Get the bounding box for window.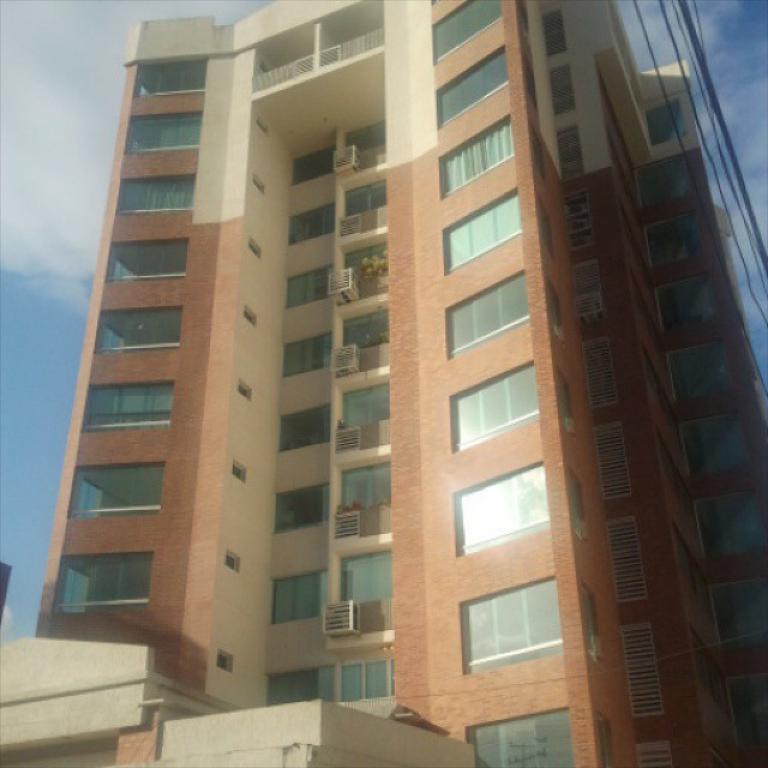
select_region(642, 211, 707, 269).
